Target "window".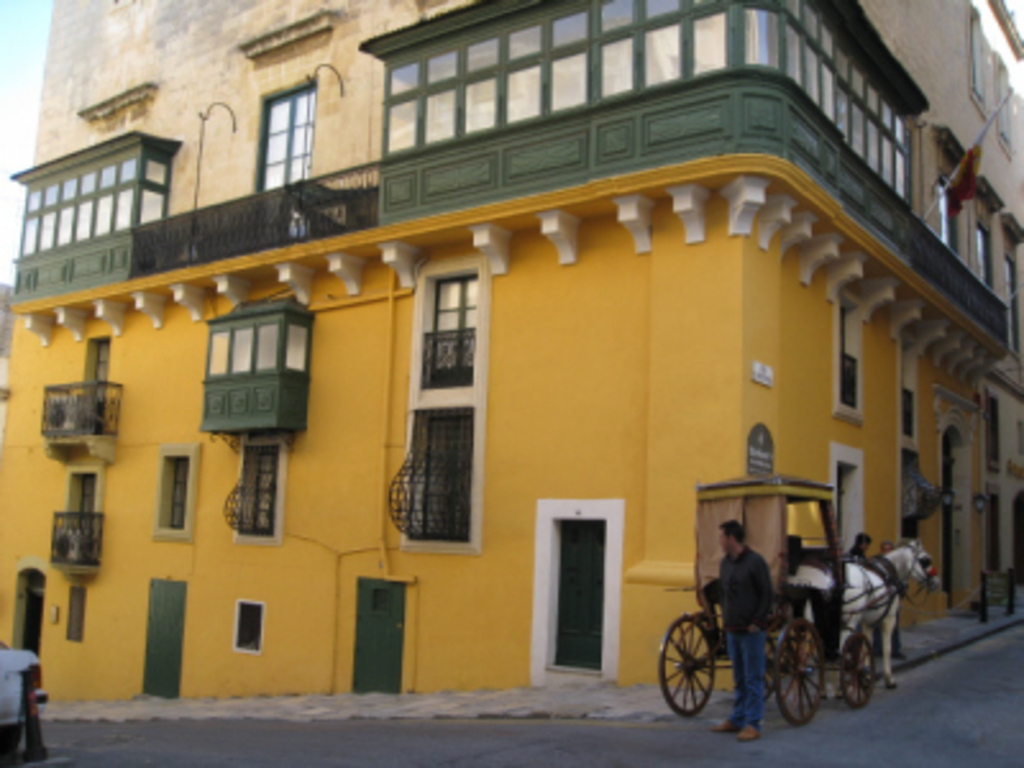
Target region: crop(829, 297, 860, 420).
